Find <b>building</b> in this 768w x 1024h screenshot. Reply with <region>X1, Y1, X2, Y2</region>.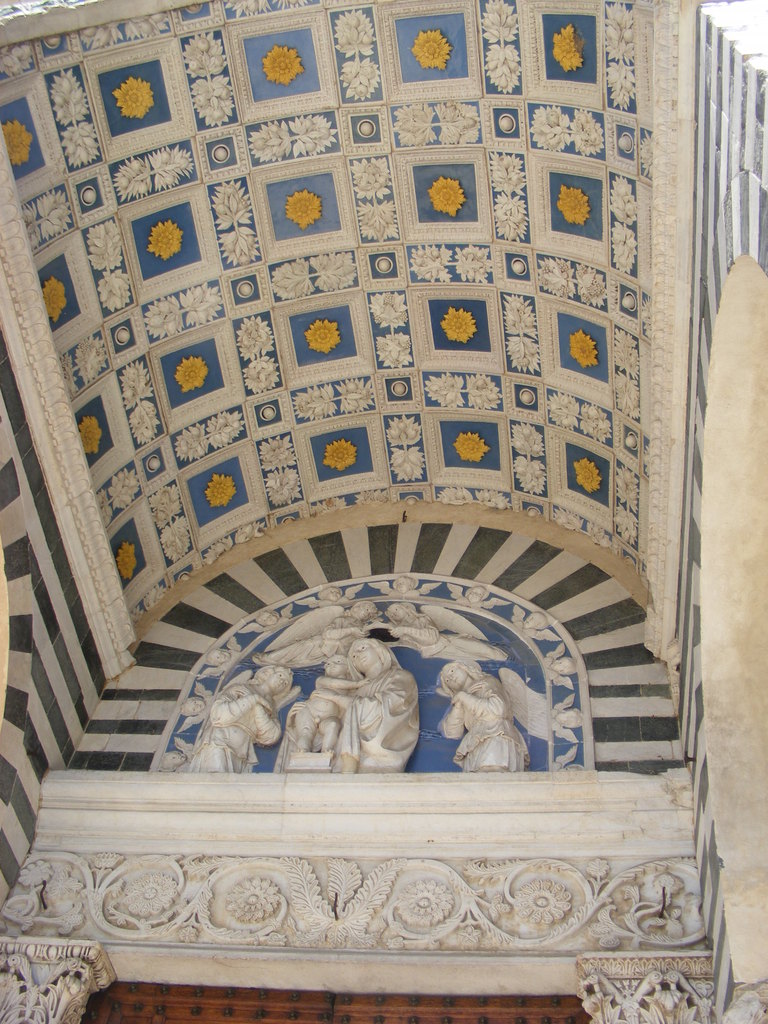
<region>0, 0, 767, 1023</region>.
